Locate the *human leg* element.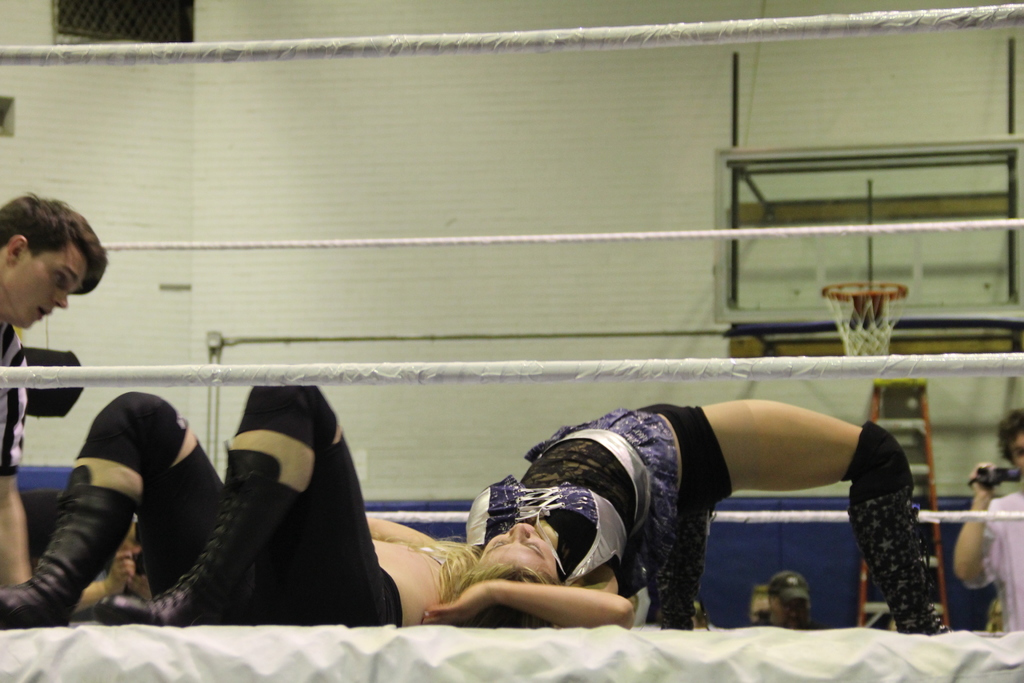
Element bbox: bbox=(698, 394, 952, 636).
